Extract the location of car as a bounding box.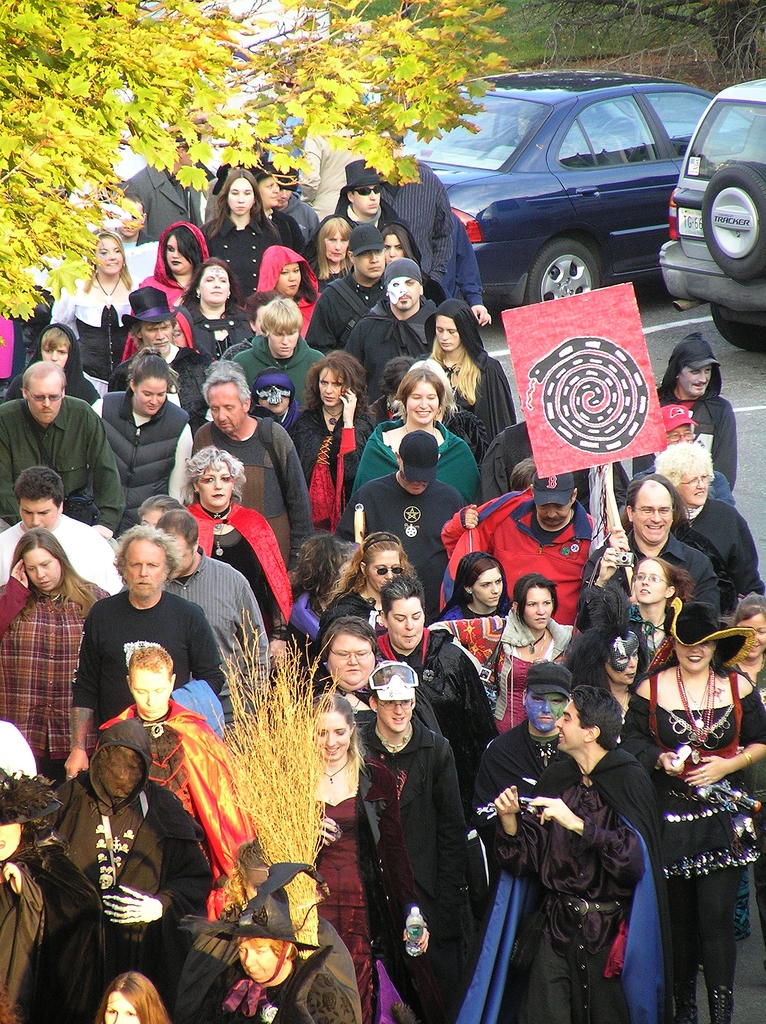
<box>413,74,722,307</box>.
